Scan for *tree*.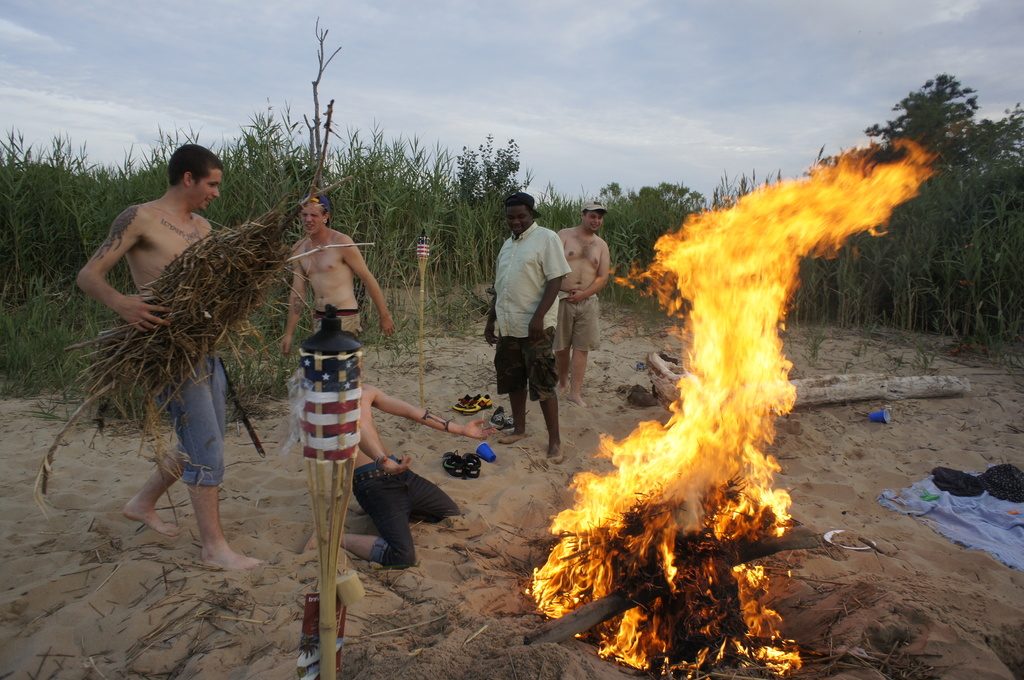
Scan result: pyautogui.locateOnScreen(860, 64, 1023, 170).
